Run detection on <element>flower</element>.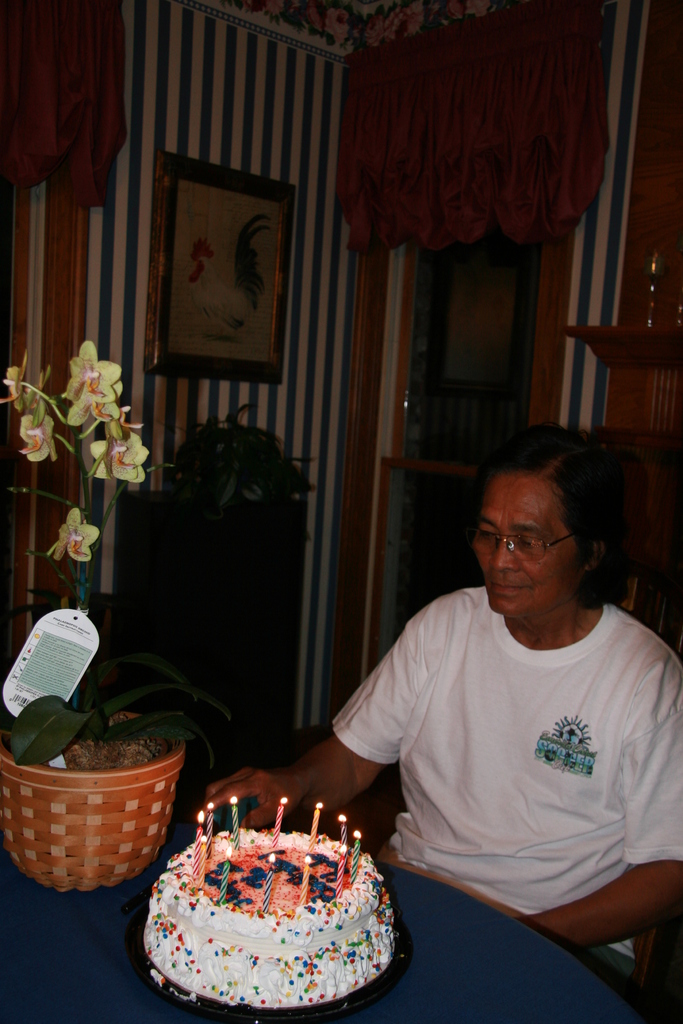
Result: detection(19, 410, 59, 465).
